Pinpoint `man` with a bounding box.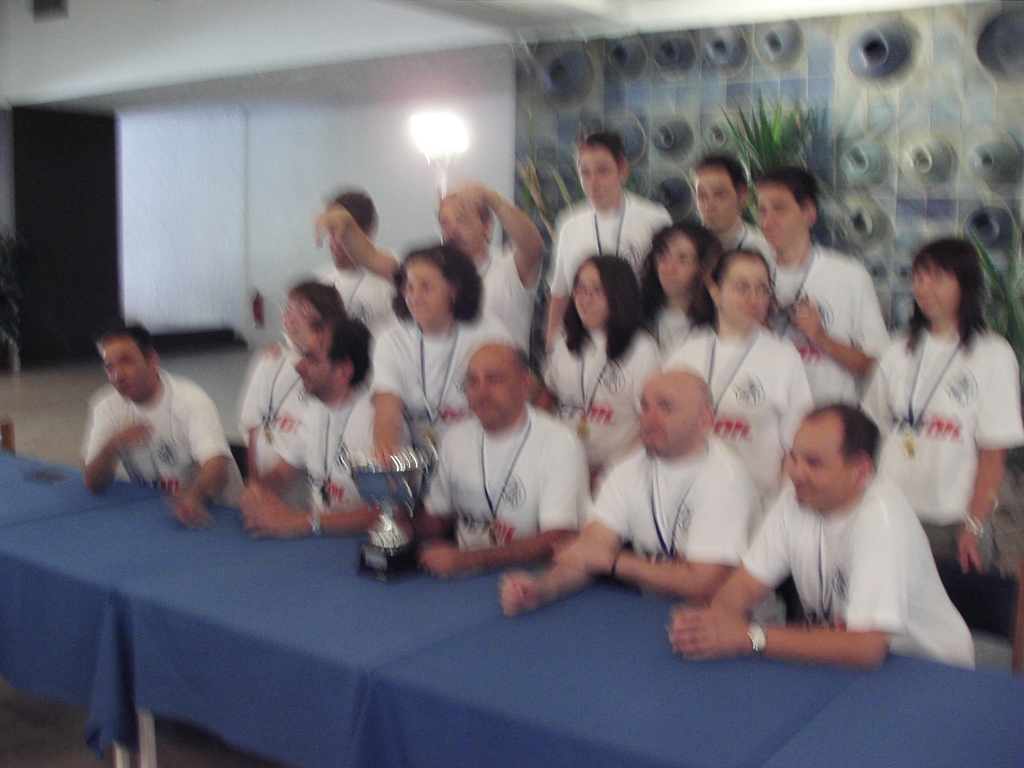
484 358 762 611.
